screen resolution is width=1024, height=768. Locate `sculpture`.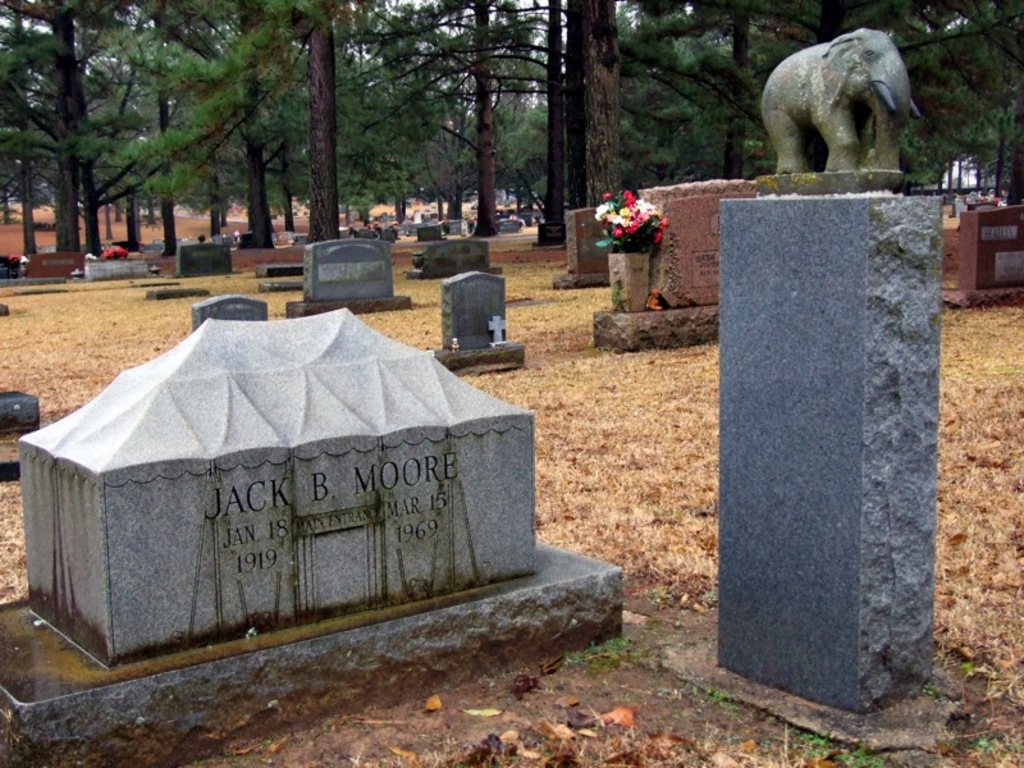
box(763, 4, 928, 186).
